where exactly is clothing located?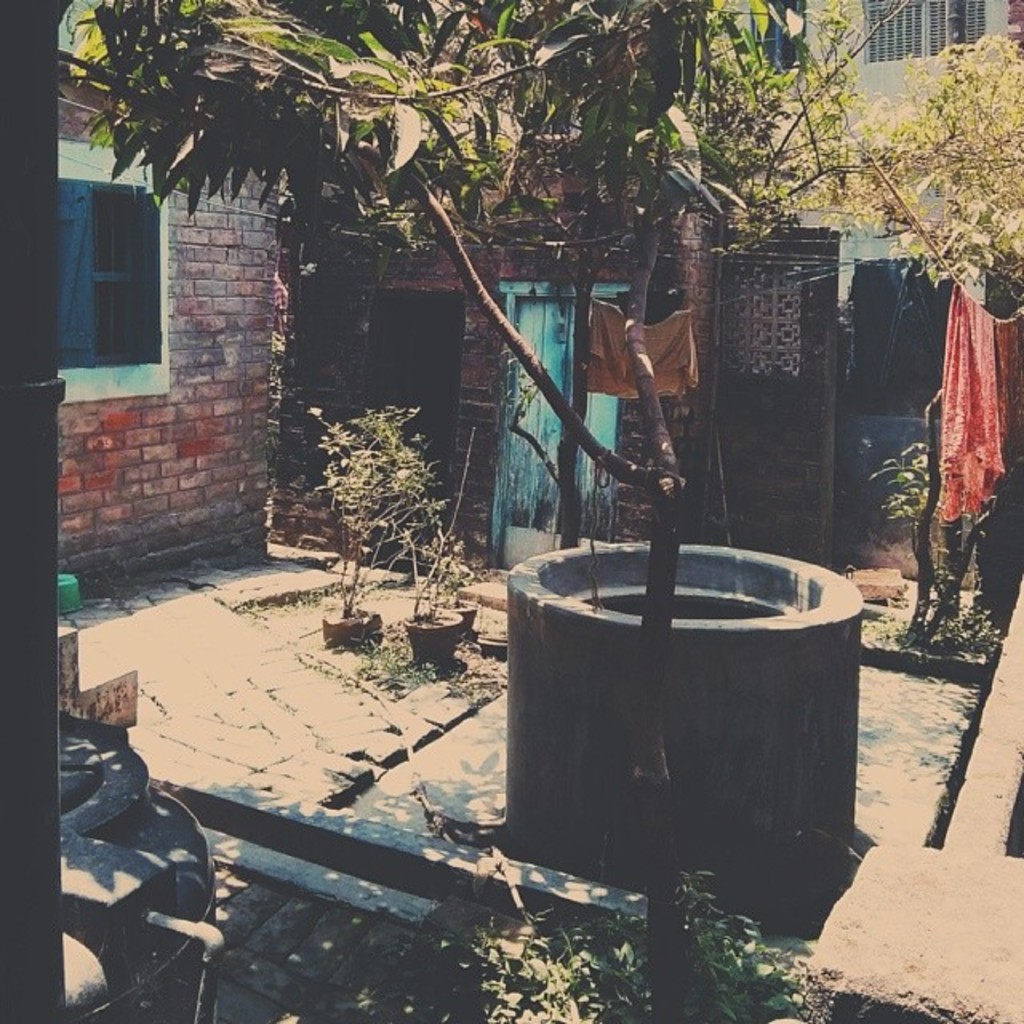
Its bounding box is (997,304,1022,475).
